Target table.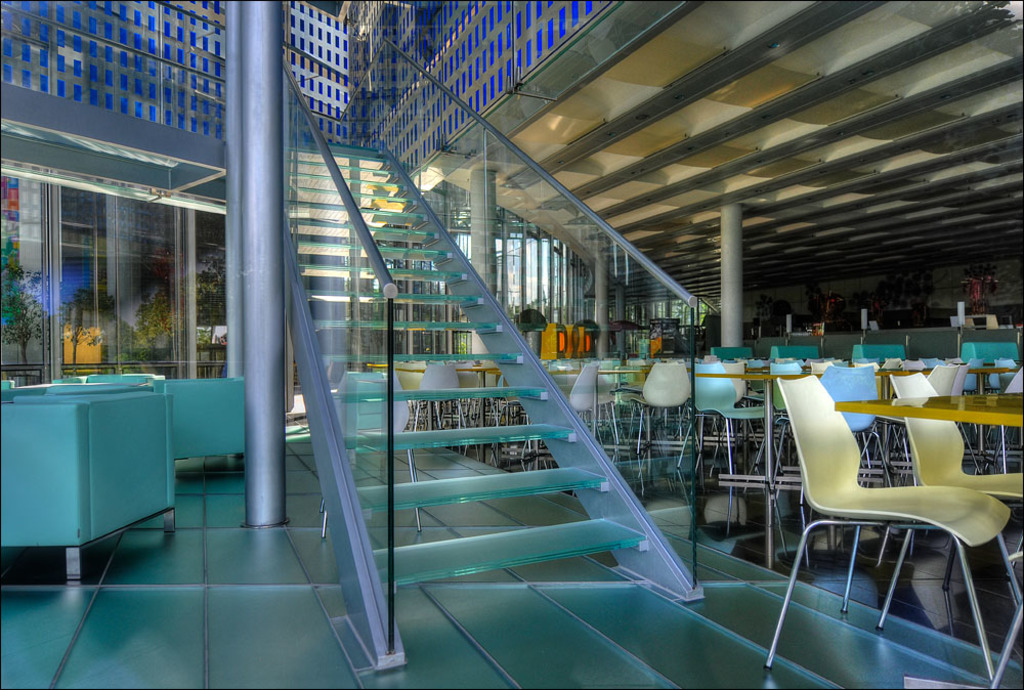
Target region: left=836, top=394, right=1023, bottom=432.
